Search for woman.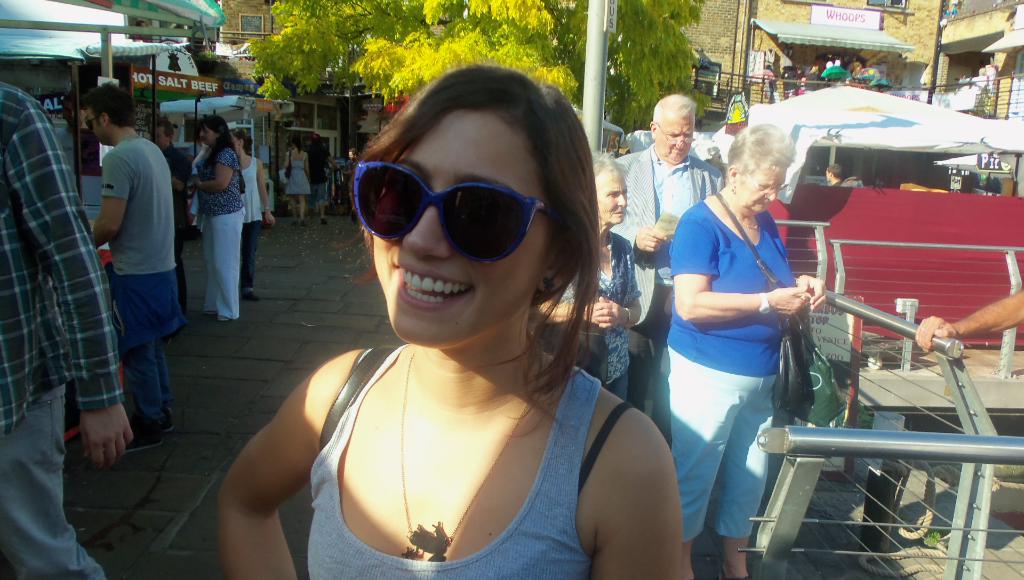
Found at locate(188, 111, 246, 328).
